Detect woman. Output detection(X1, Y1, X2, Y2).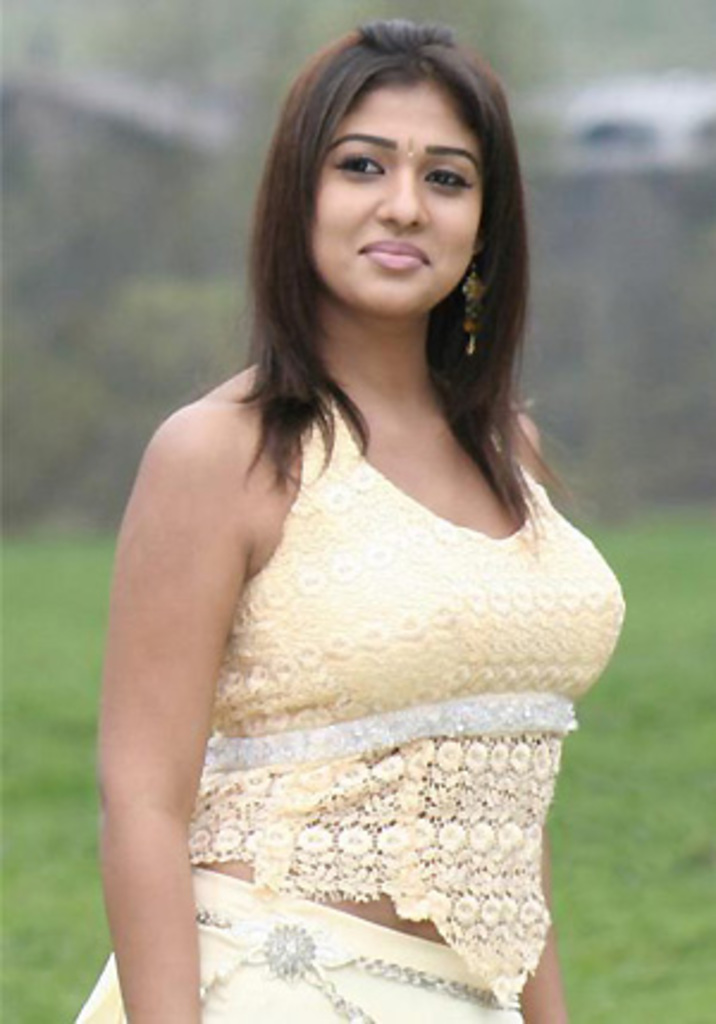
detection(67, 12, 625, 1022).
